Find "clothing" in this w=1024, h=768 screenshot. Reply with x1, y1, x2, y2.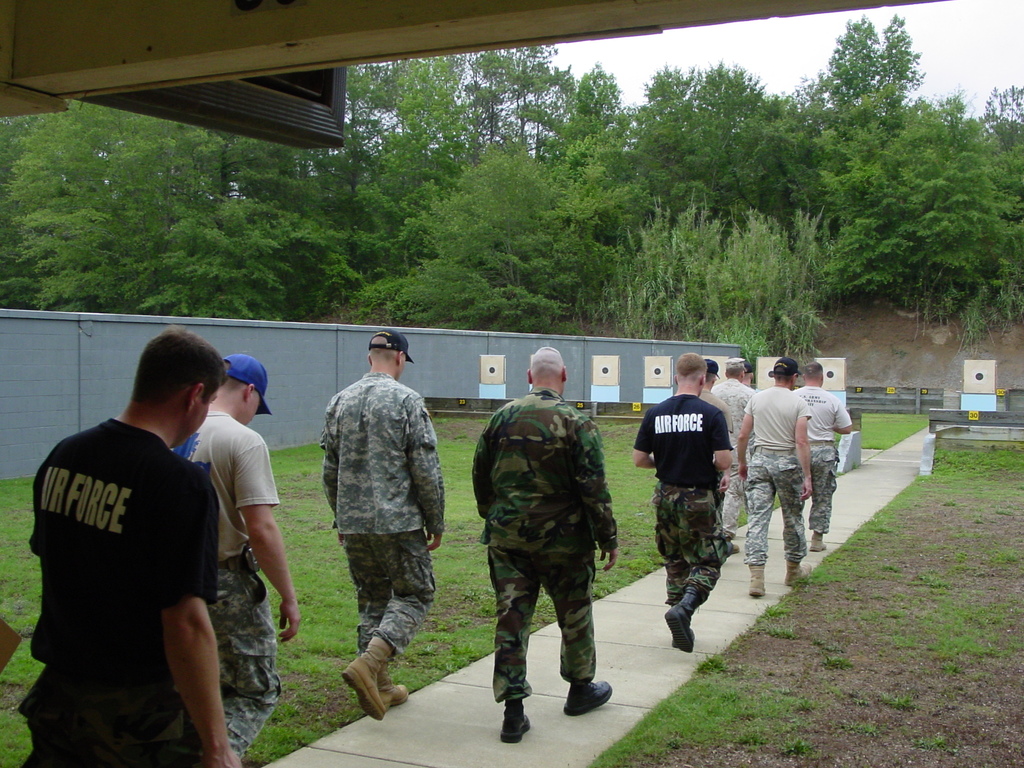
789, 381, 855, 540.
